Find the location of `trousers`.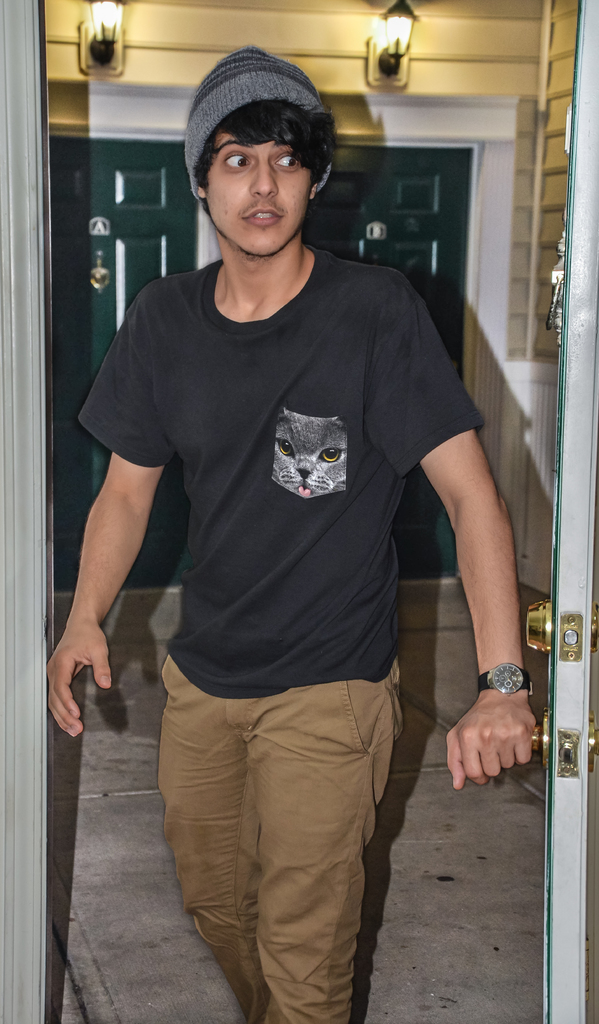
Location: (x1=153, y1=657, x2=404, y2=1023).
